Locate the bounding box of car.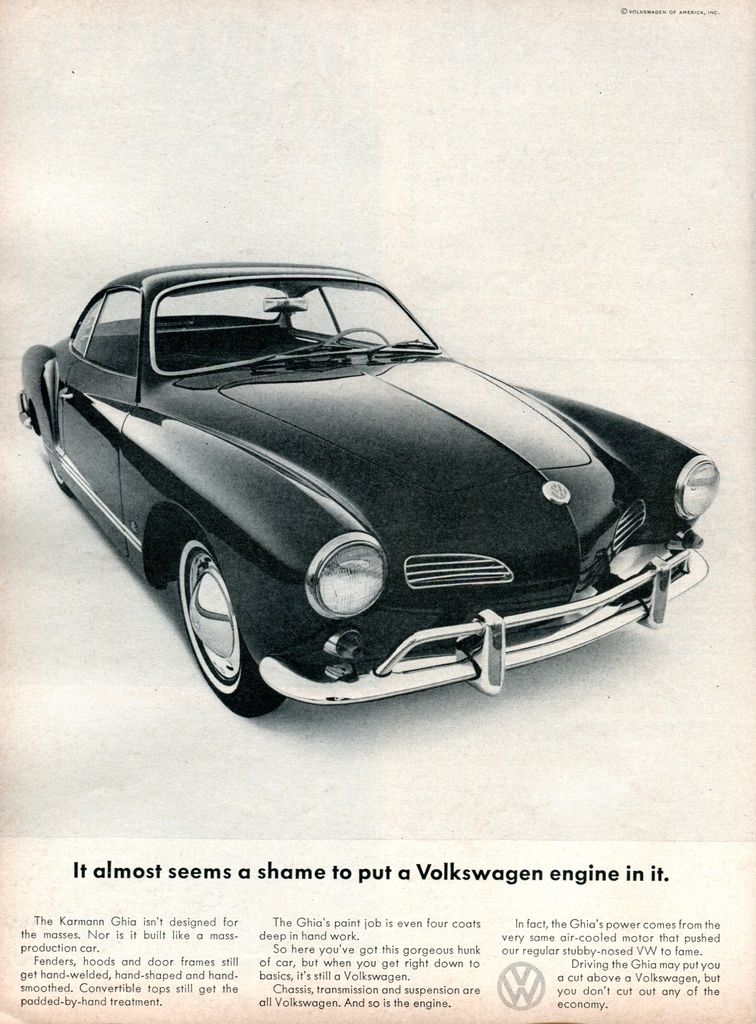
Bounding box: l=17, t=260, r=716, b=720.
